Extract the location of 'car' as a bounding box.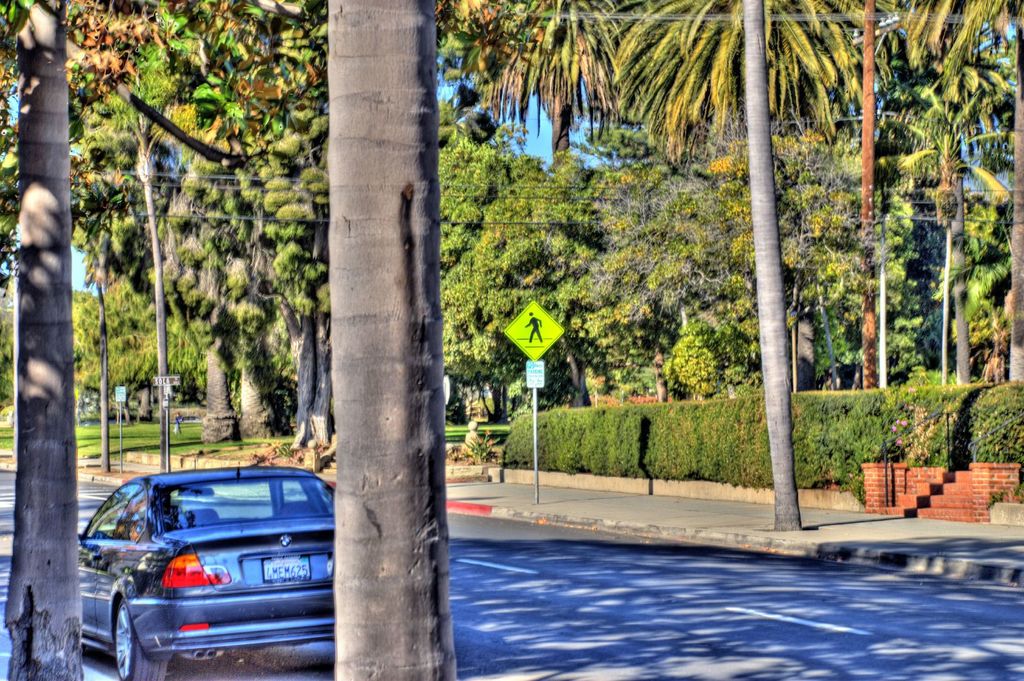
[79, 463, 345, 680].
